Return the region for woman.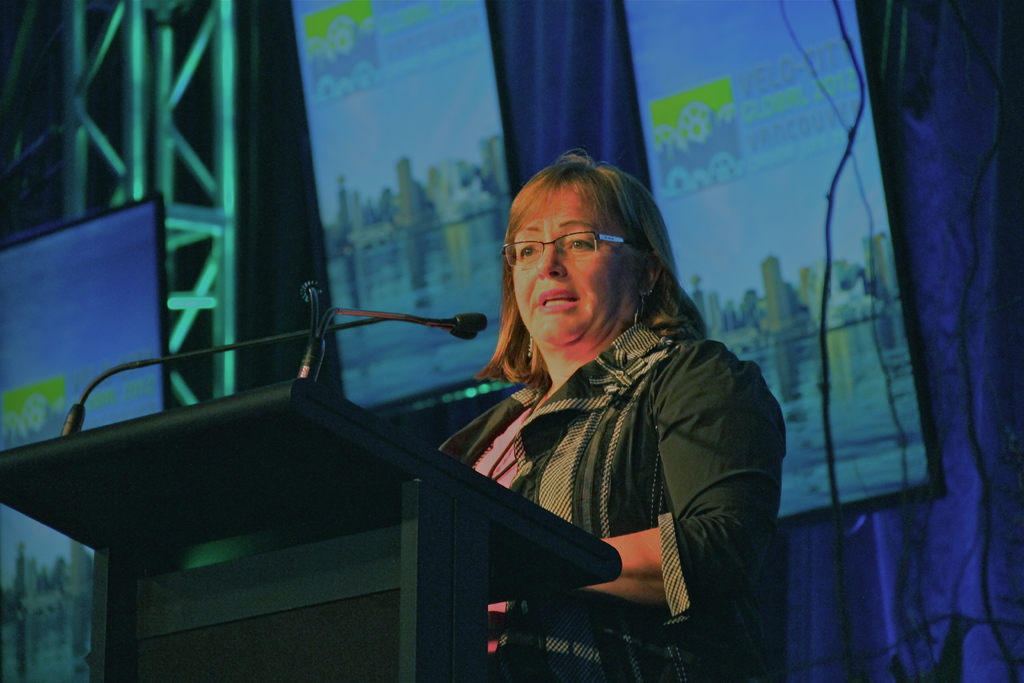
box=[413, 157, 779, 674].
